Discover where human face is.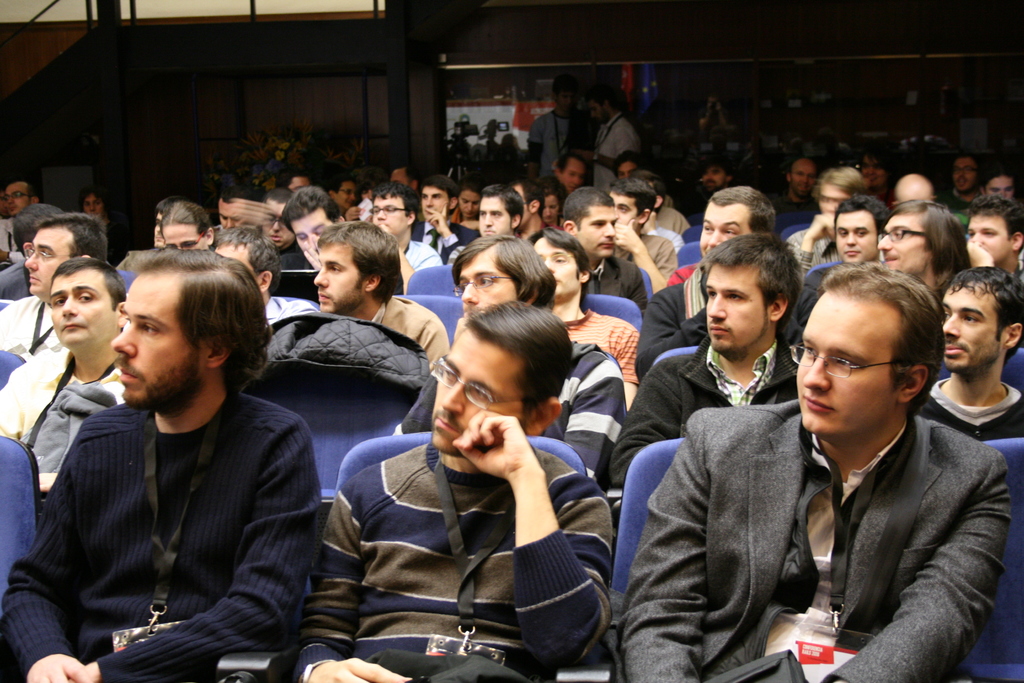
Discovered at bbox=(875, 210, 925, 274).
